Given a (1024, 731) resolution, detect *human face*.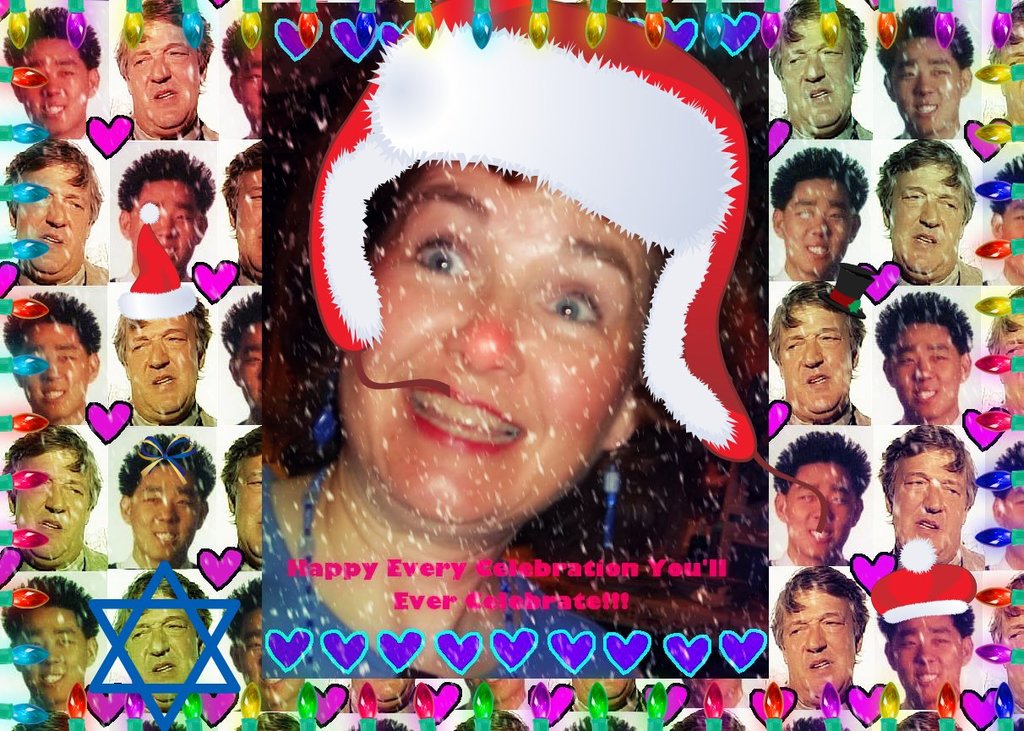
[x1=998, y1=318, x2=1023, y2=393].
